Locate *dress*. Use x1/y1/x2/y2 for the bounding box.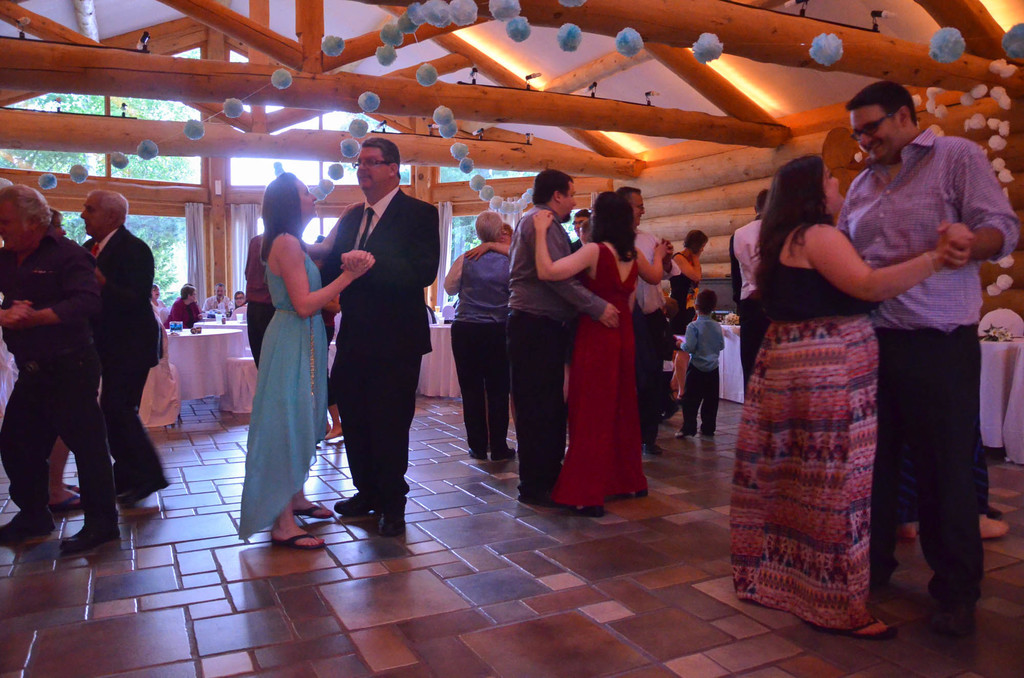
732/218/872/631.
